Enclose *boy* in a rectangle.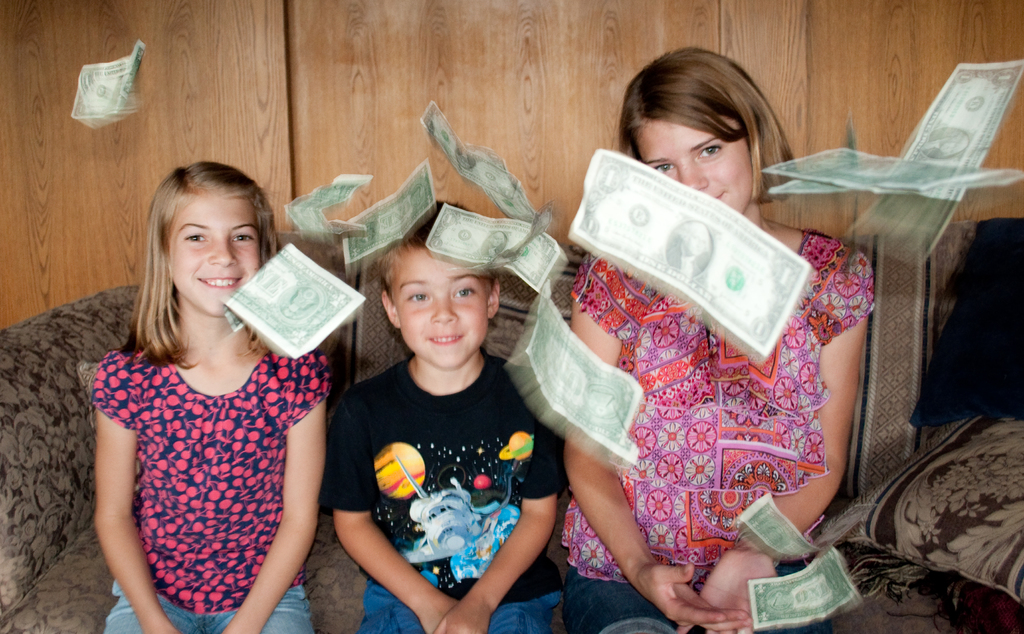
330, 200, 571, 633.
